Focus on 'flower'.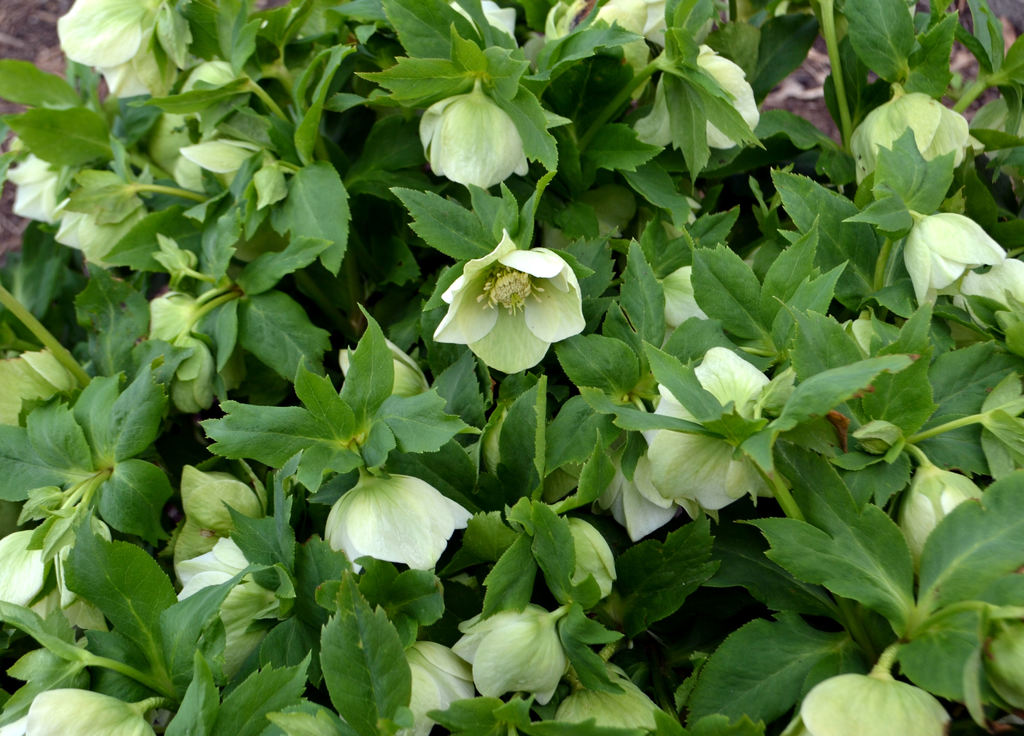
Focused at (896,214,1012,307).
